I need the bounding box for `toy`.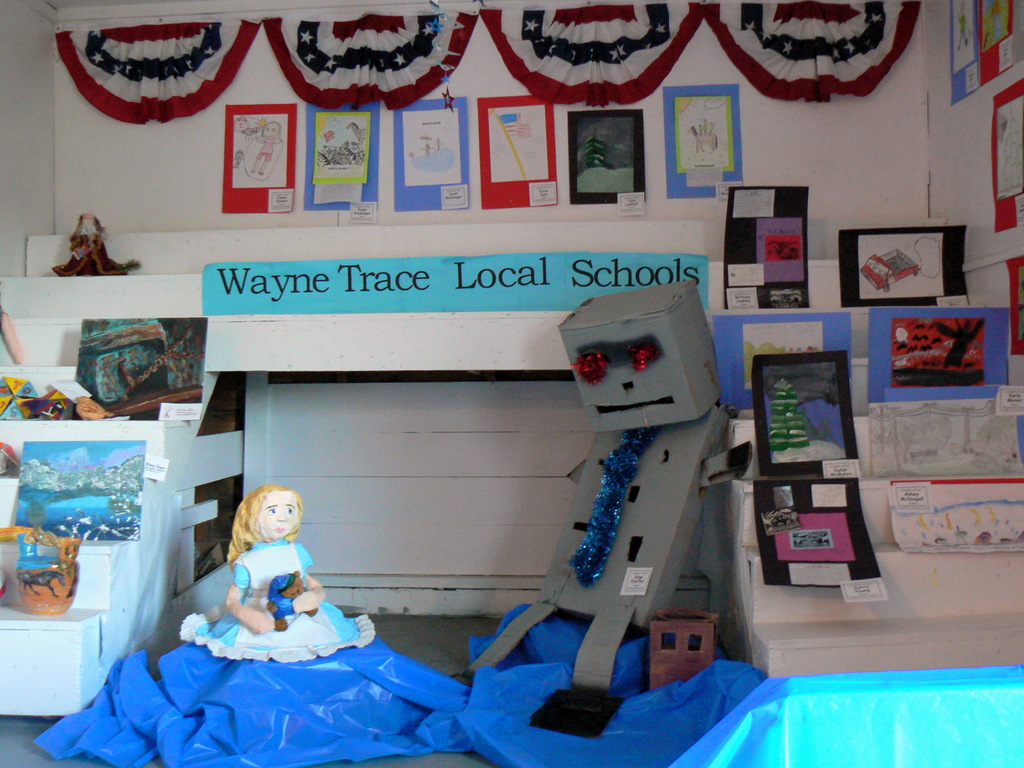
Here it is: [180,483,373,663].
